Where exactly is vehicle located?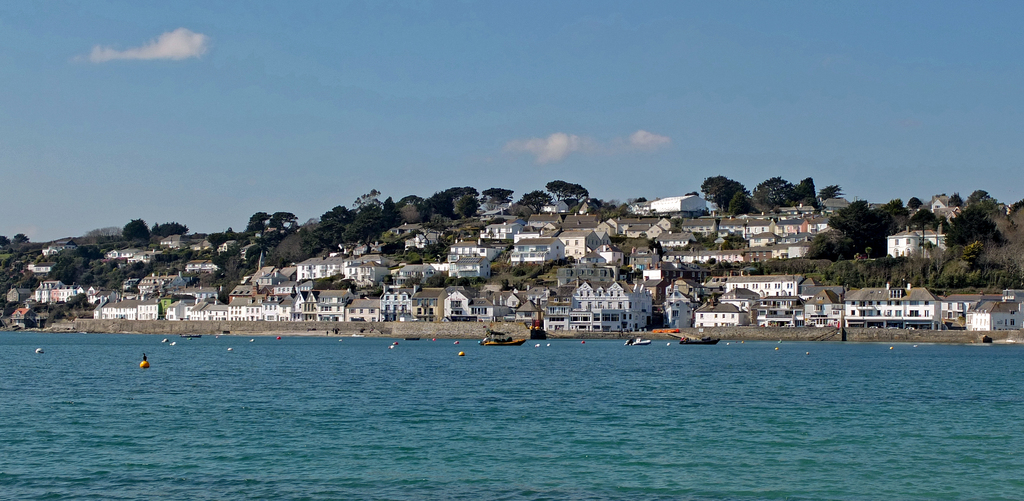
Its bounding box is 484/328/527/346.
